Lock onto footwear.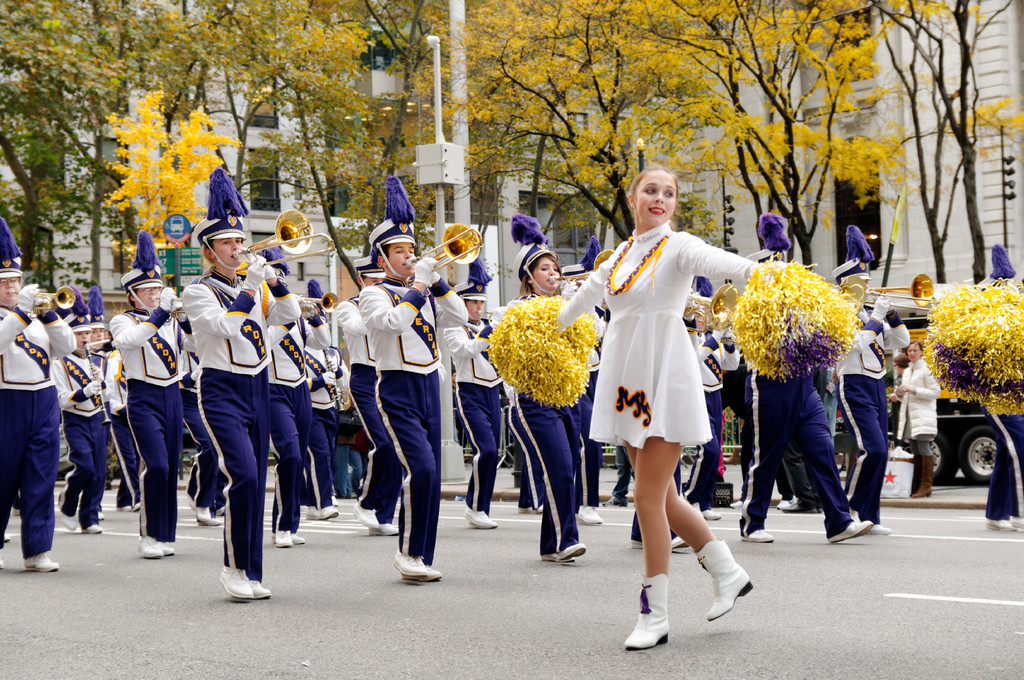
Locked: 353/501/399/534.
